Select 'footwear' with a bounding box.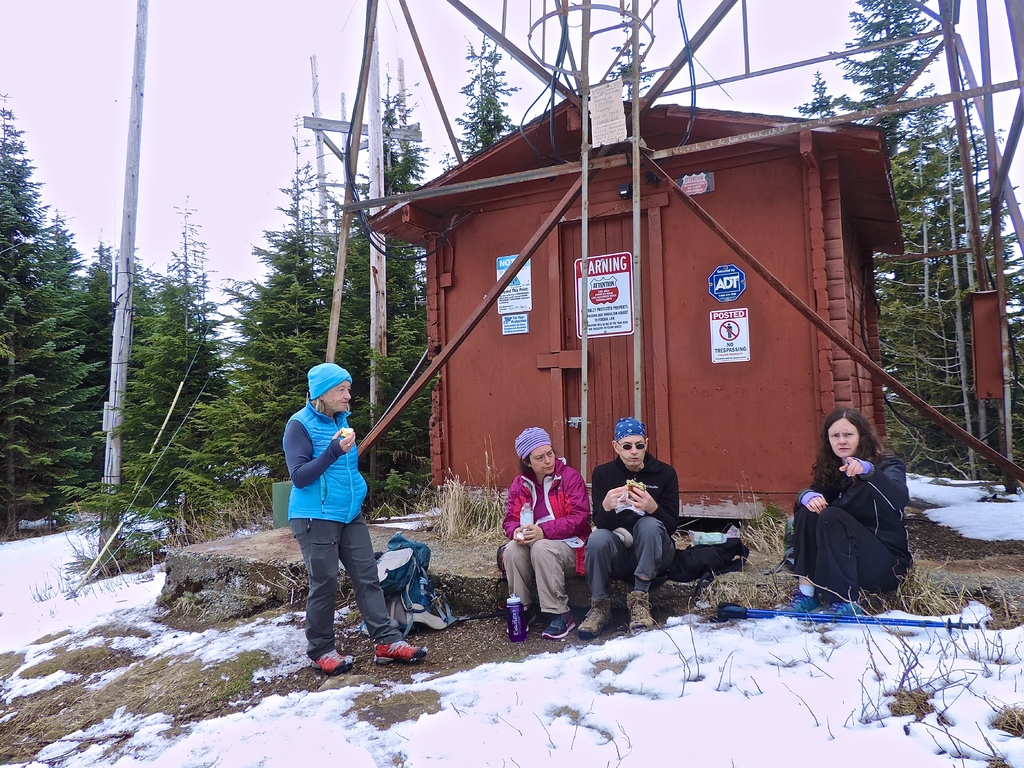
box=[625, 589, 657, 630].
